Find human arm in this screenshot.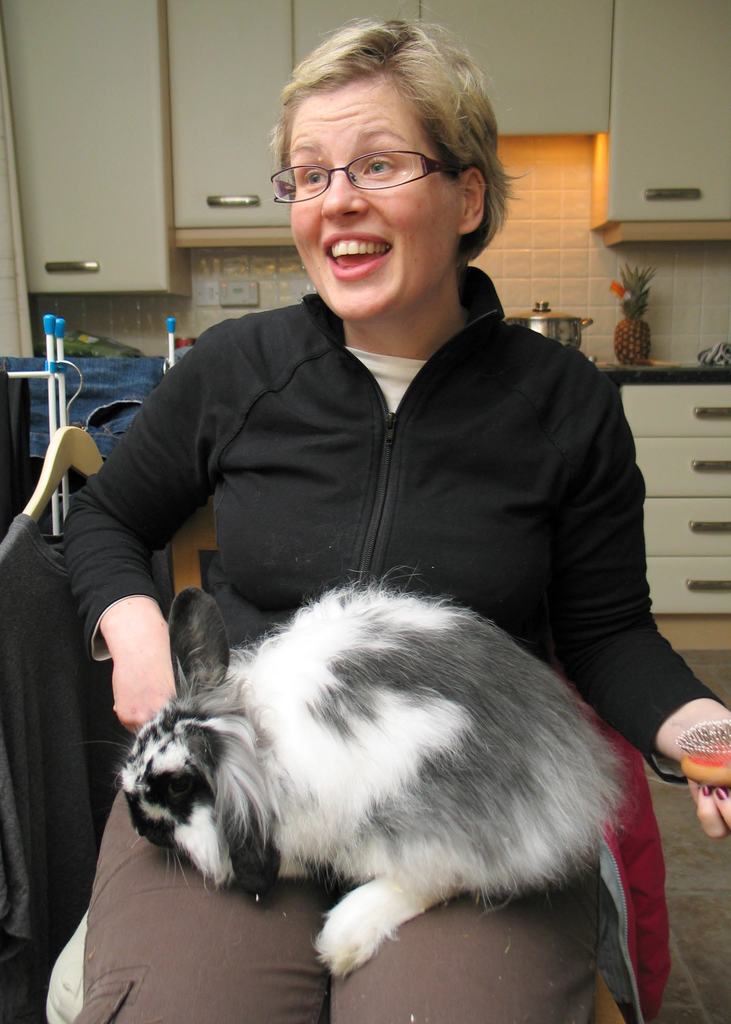
The bounding box for human arm is <box>49,386,256,756</box>.
